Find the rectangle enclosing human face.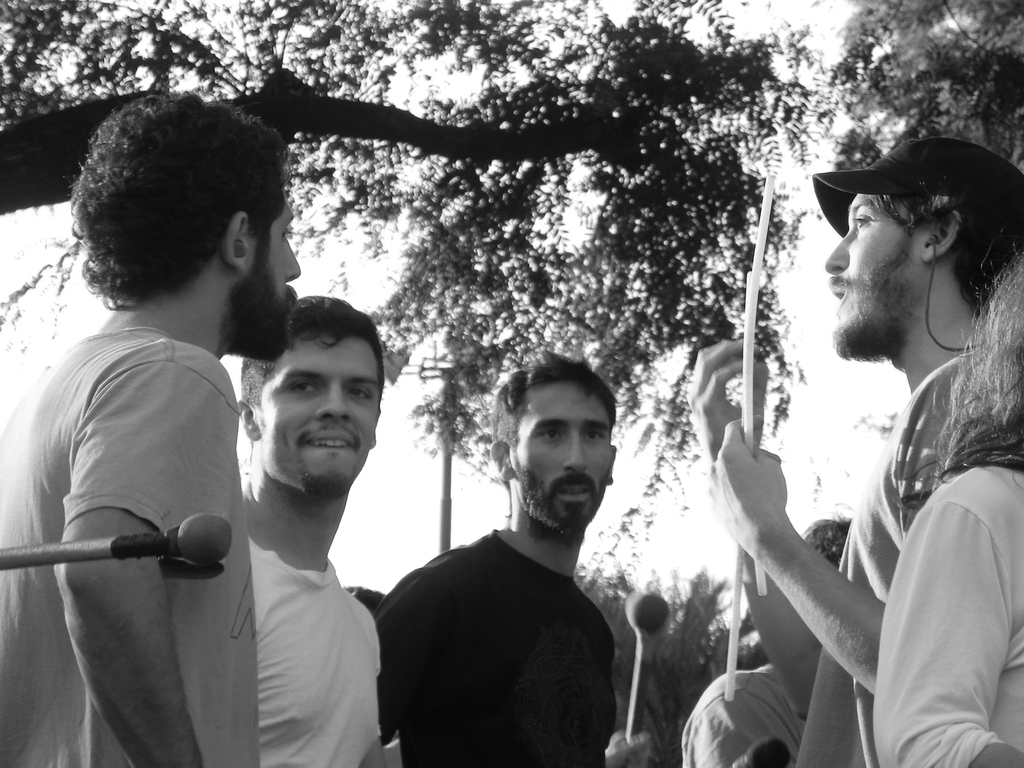
BBox(511, 379, 612, 531).
